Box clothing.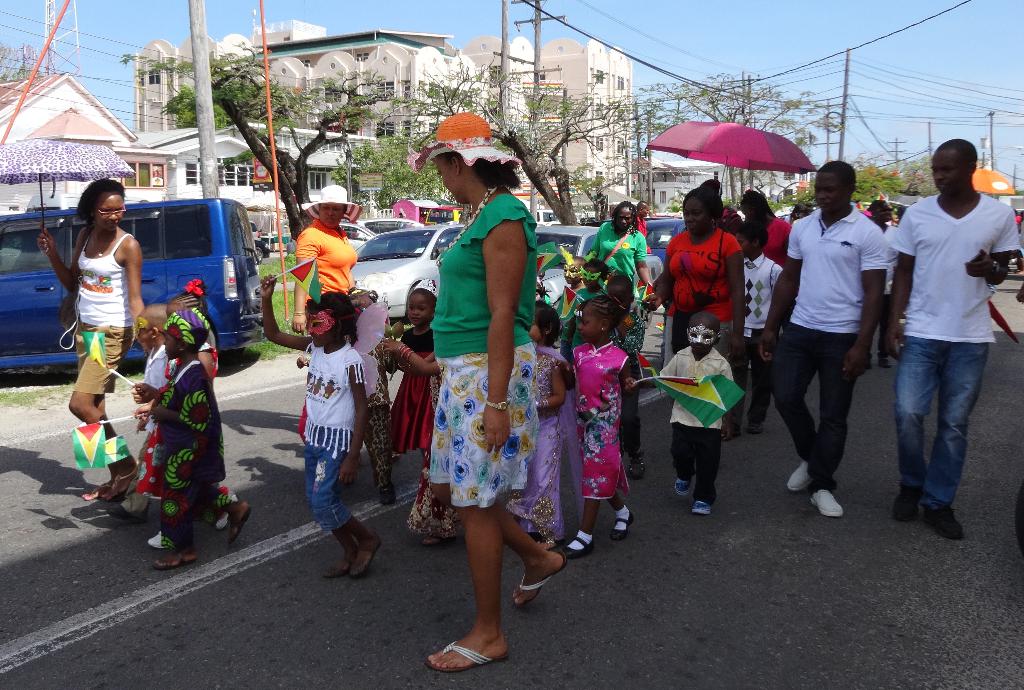
pyautogui.locateOnScreen(898, 332, 987, 508).
